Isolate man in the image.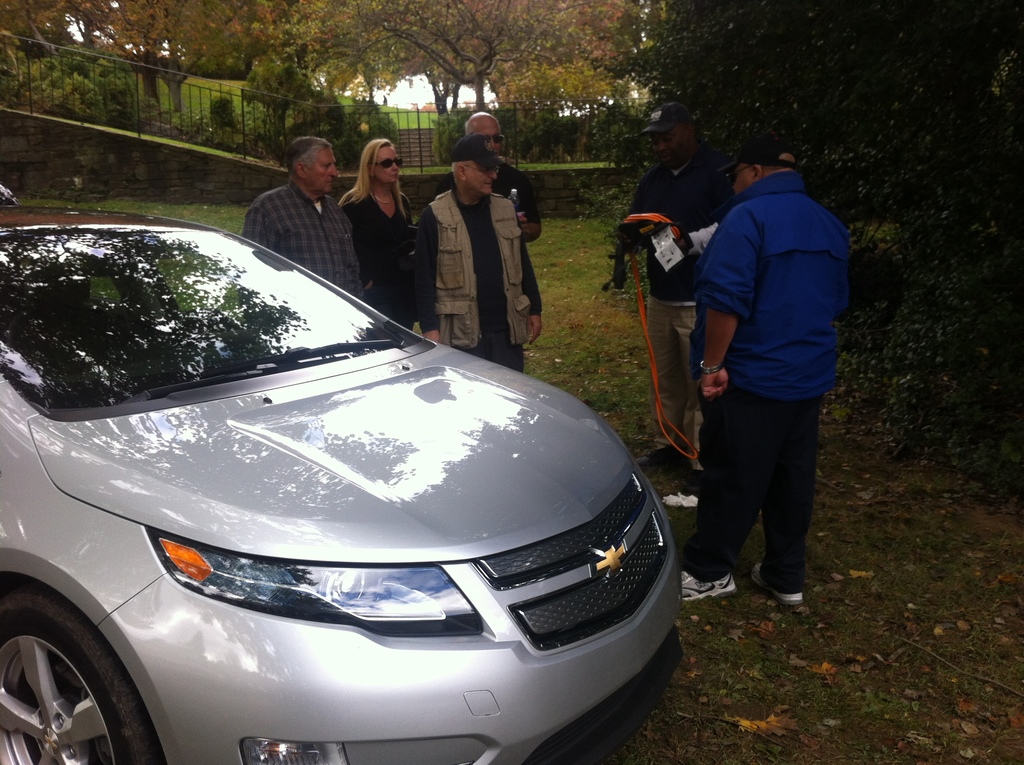
Isolated region: [437,115,536,242].
